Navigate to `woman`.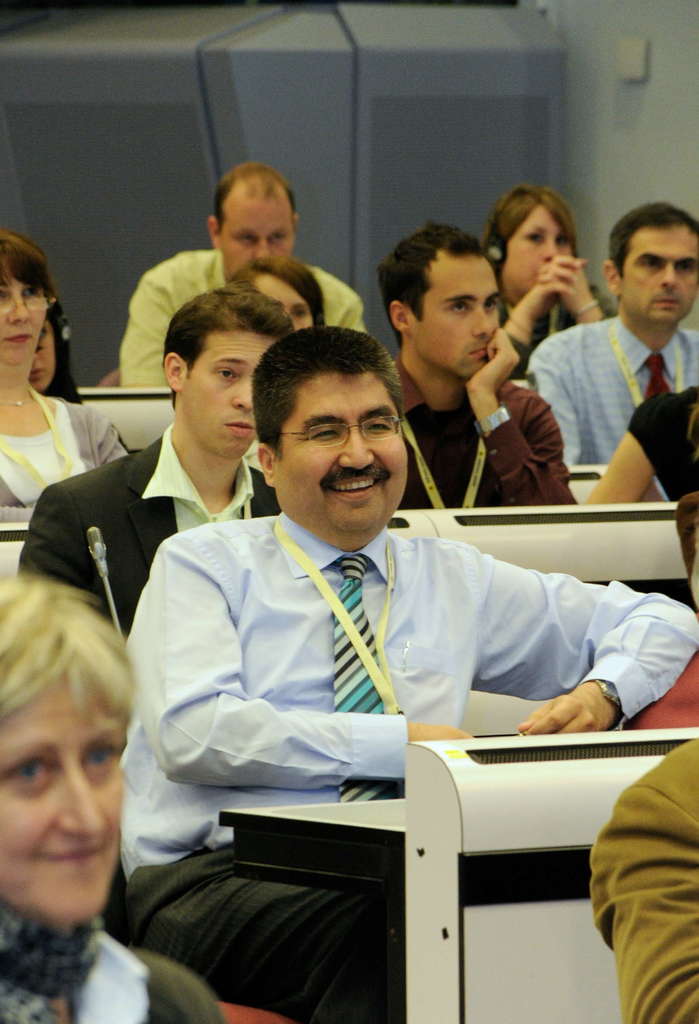
Navigation target: <region>0, 228, 129, 509</region>.
